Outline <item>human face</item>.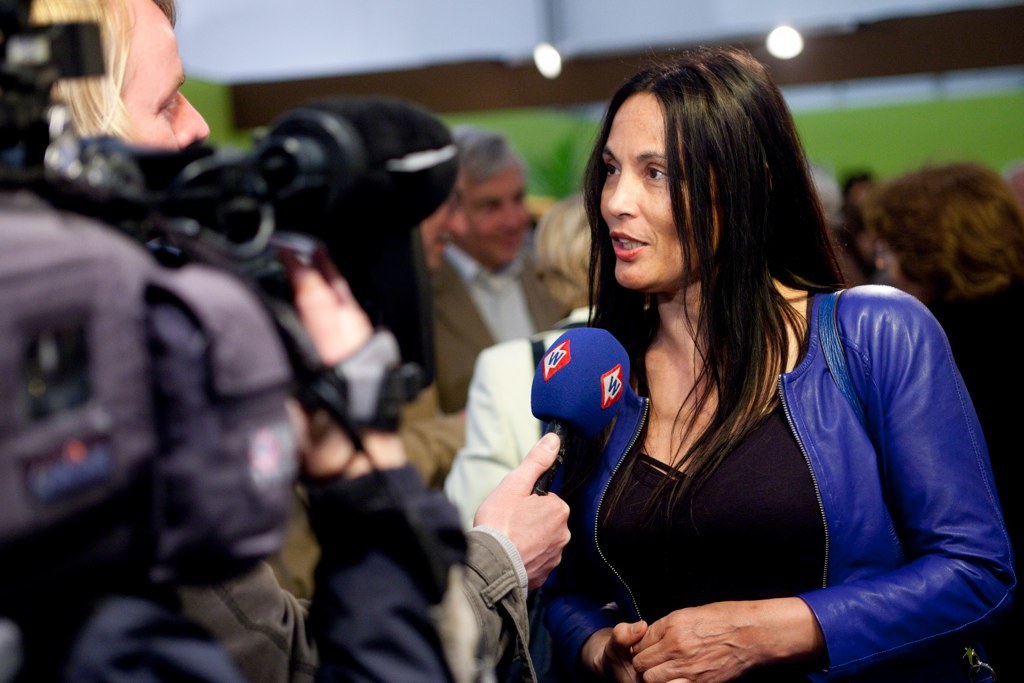
Outline: Rect(464, 161, 529, 267).
